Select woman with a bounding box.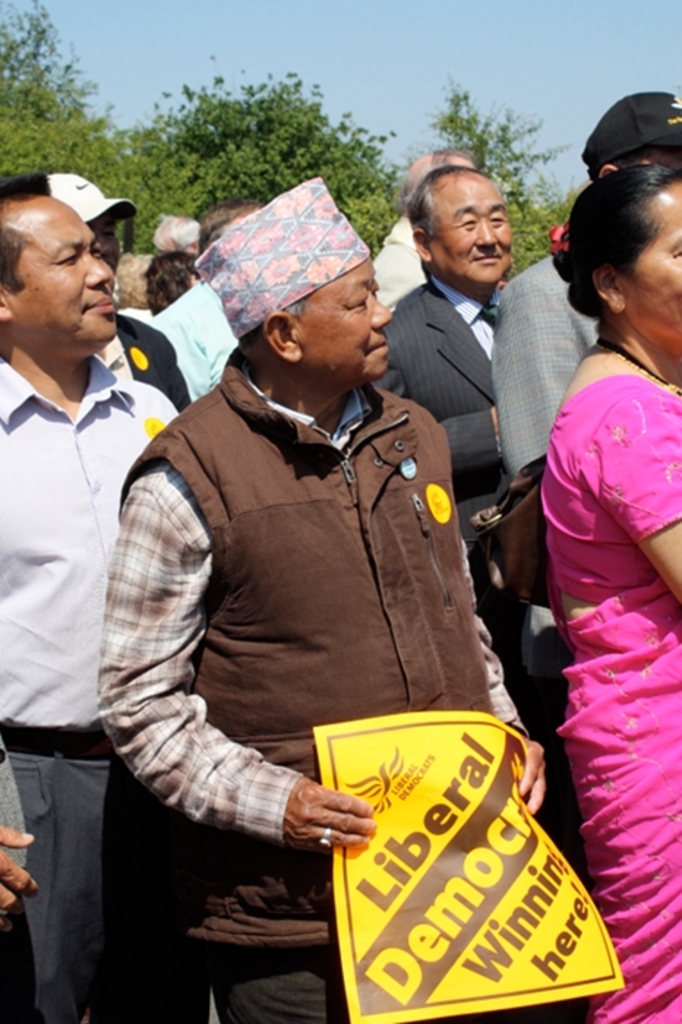
region(476, 161, 681, 1023).
